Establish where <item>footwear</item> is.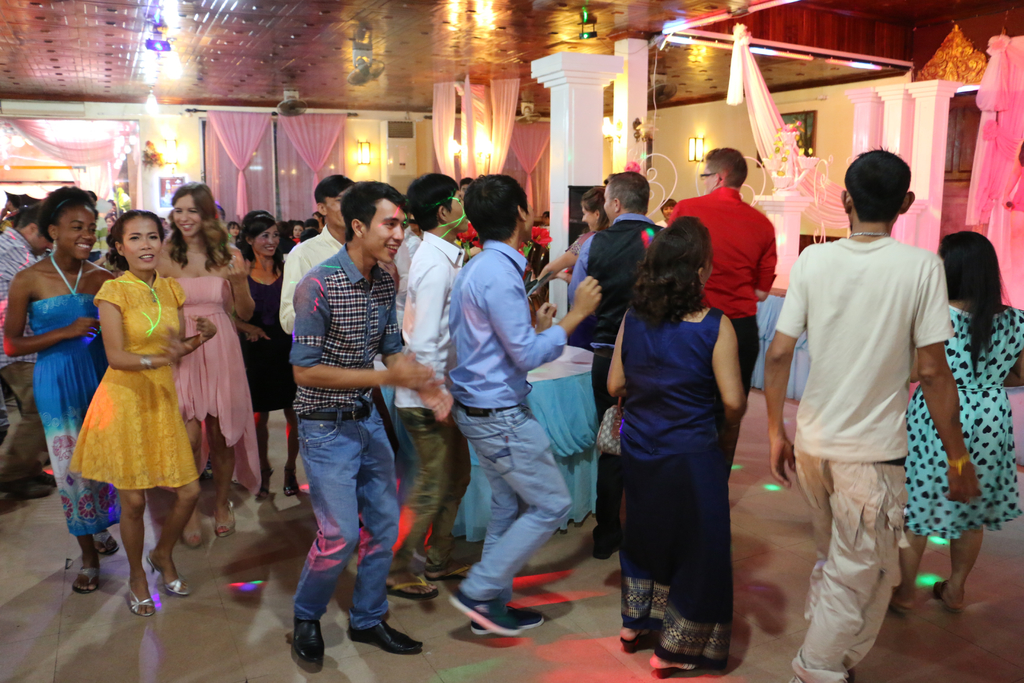
Established at bbox=[292, 618, 327, 662].
